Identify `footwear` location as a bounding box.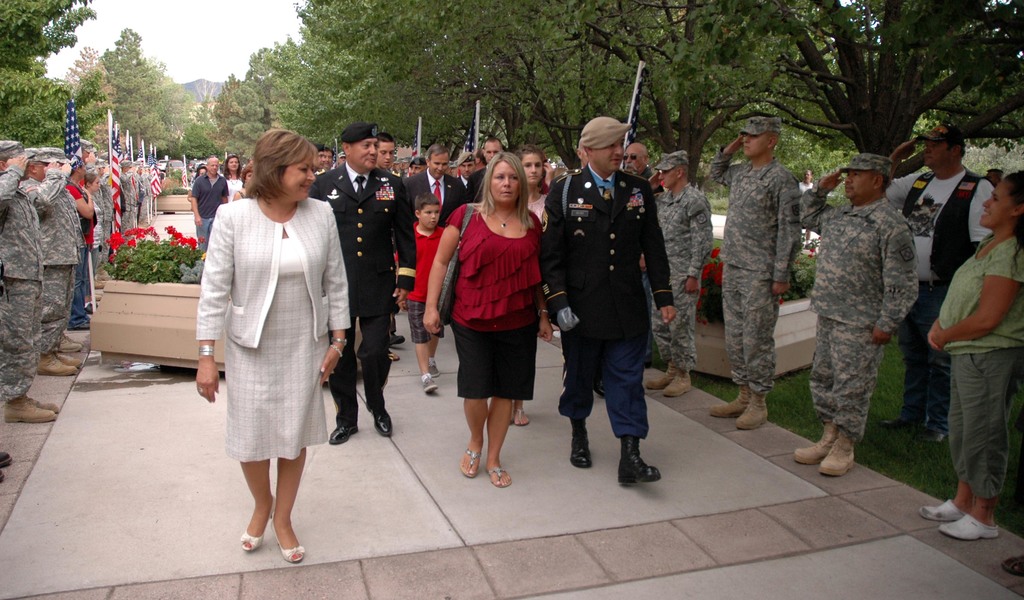
pyautogui.locateOnScreen(573, 427, 594, 464).
